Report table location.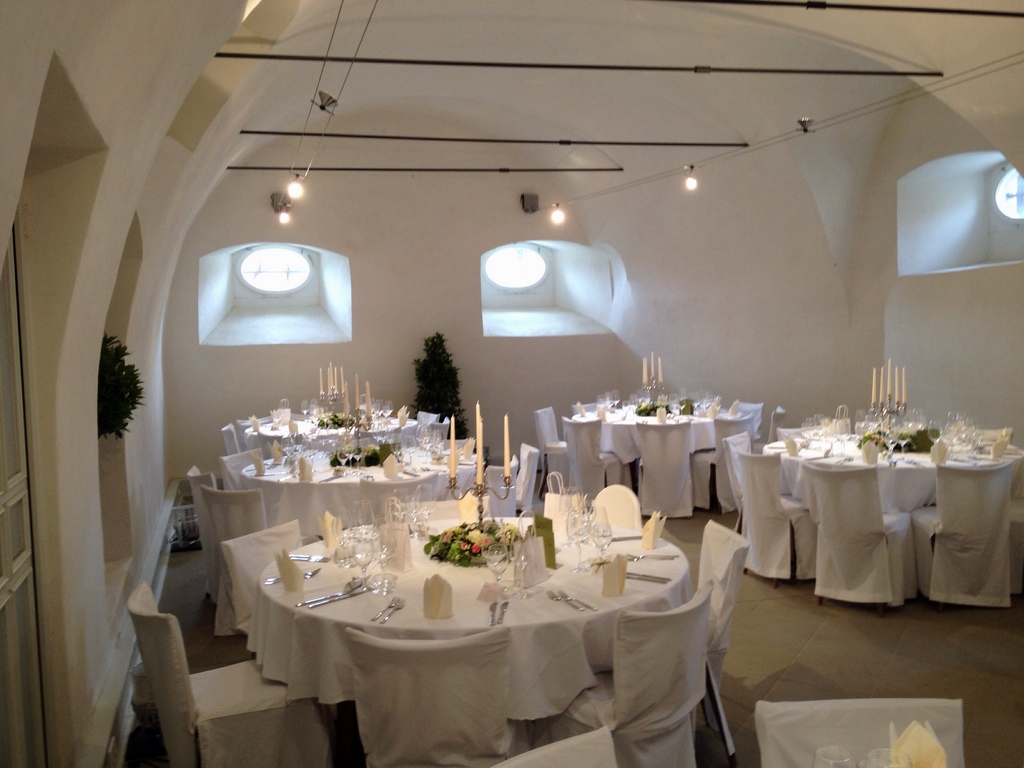
Report: bbox=[239, 451, 476, 544].
